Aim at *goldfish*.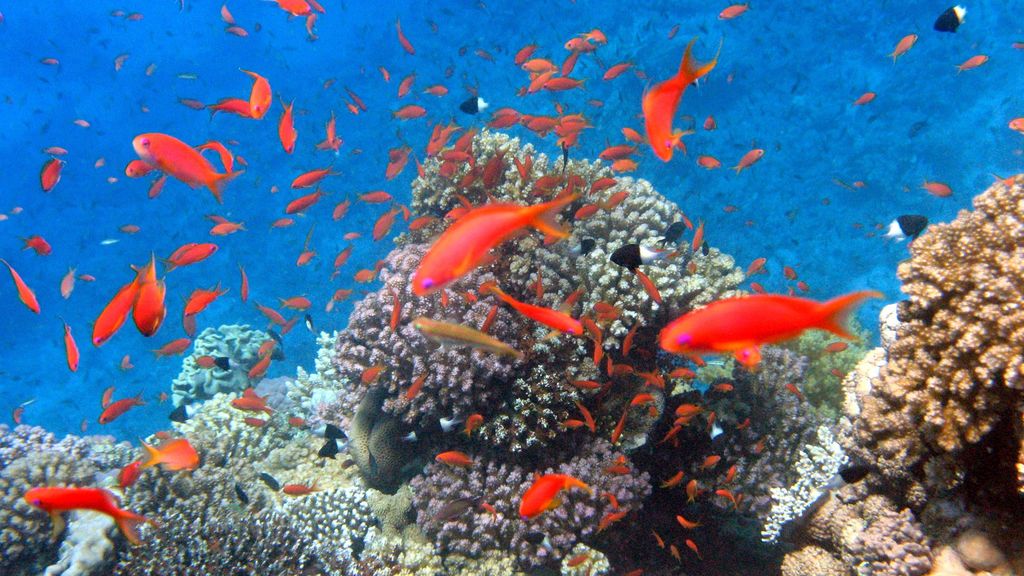
Aimed at left=698, top=153, right=724, bottom=167.
